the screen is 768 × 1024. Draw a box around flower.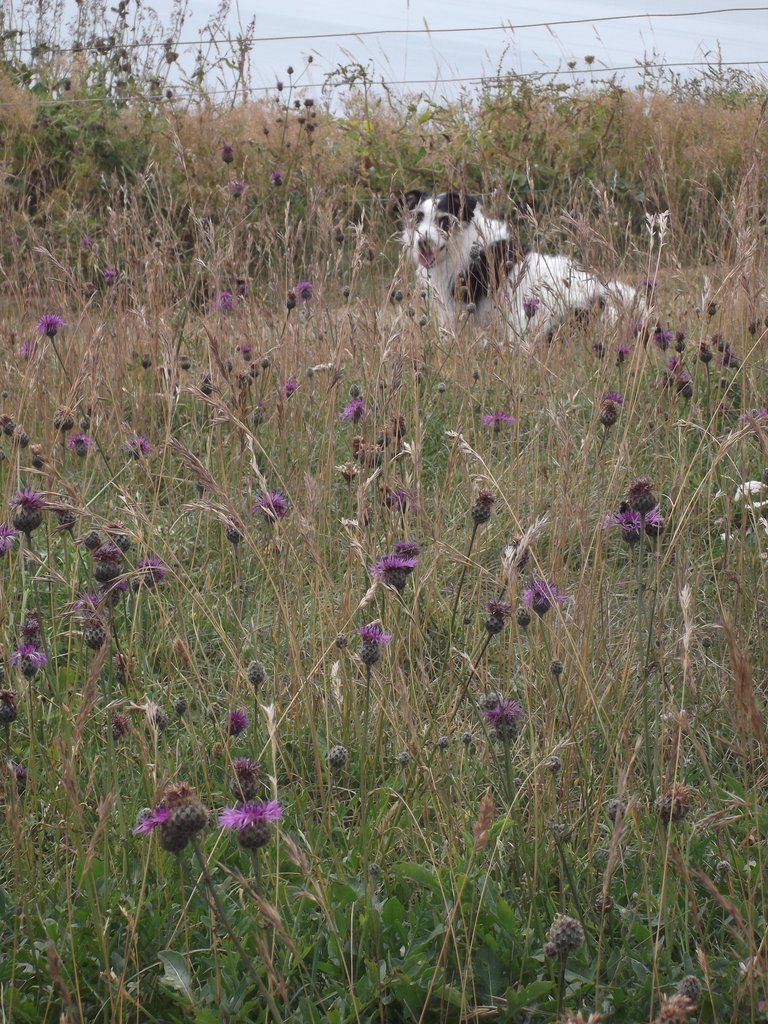
locate(748, 319, 764, 337).
